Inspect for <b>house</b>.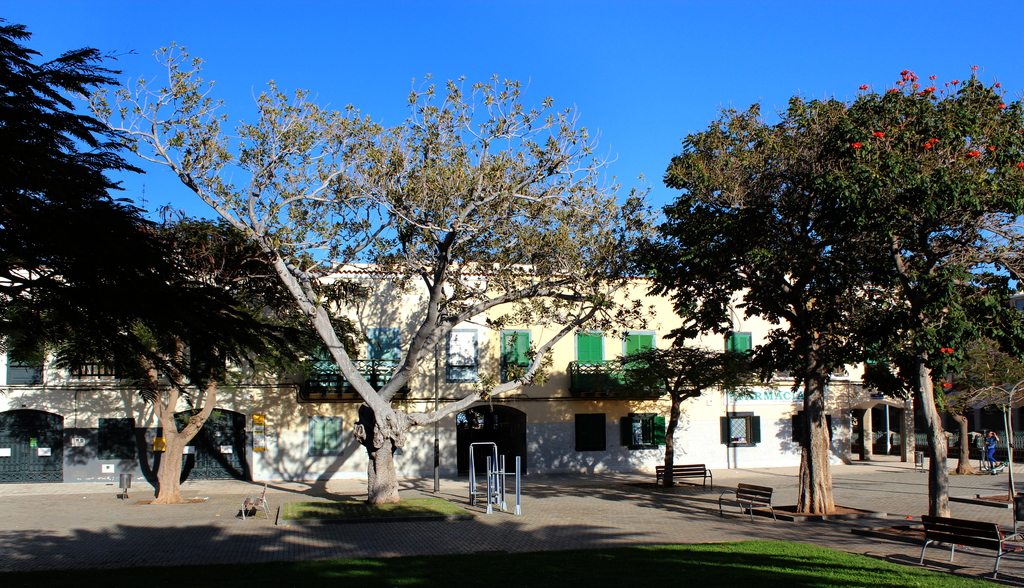
Inspection: 0, 272, 907, 482.
